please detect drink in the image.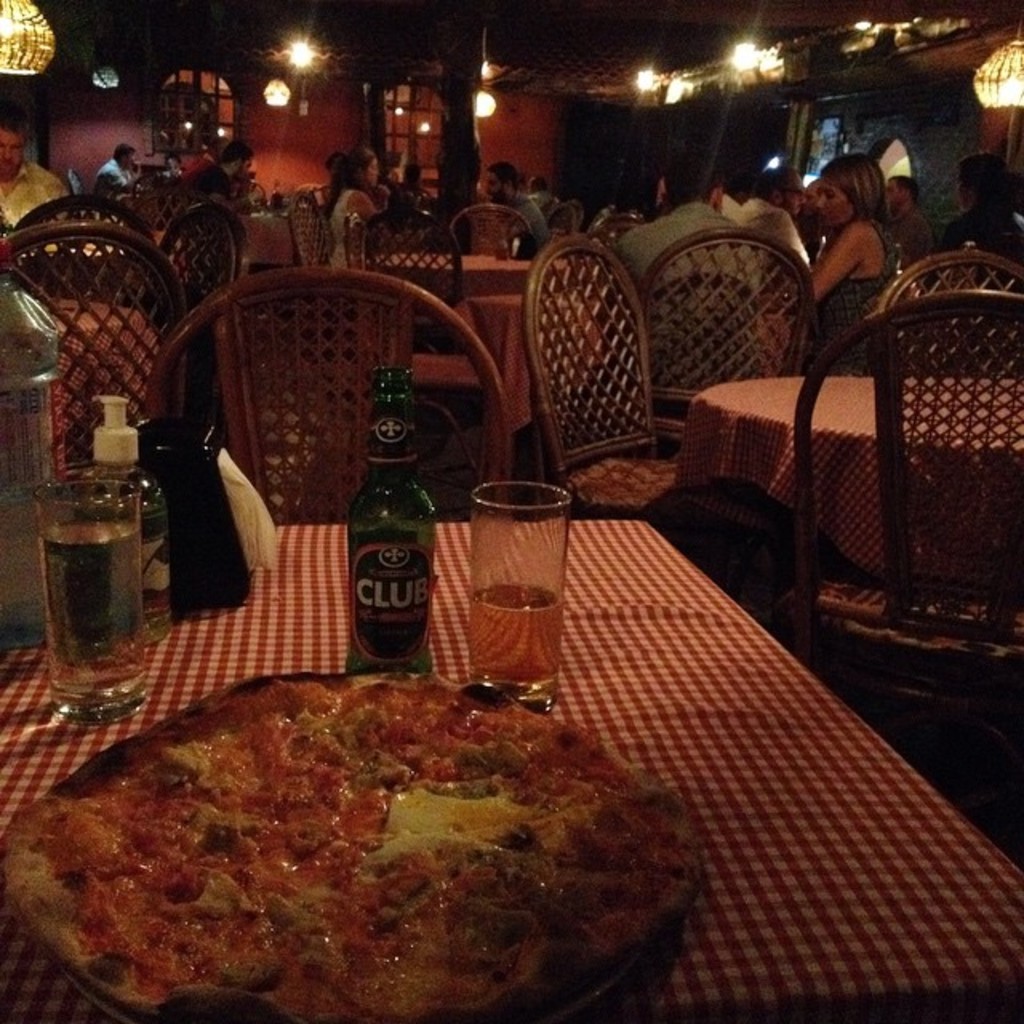
475,581,558,682.
